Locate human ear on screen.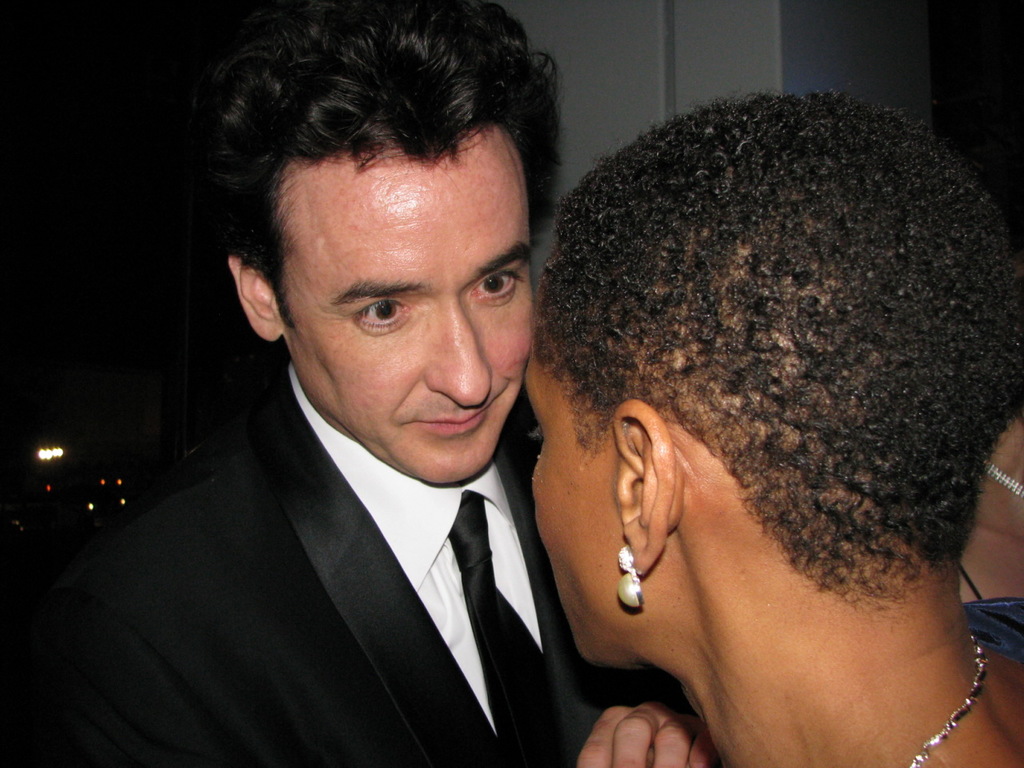
On screen at select_region(613, 398, 683, 575).
